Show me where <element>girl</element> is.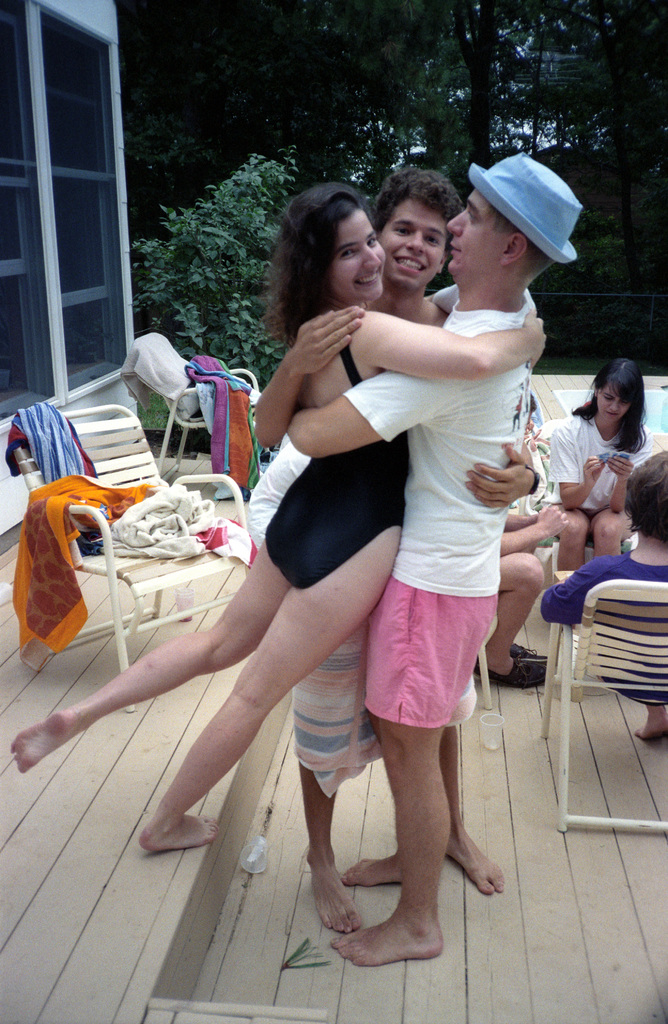
<element>girl</element> is at 17 189 552 852.
